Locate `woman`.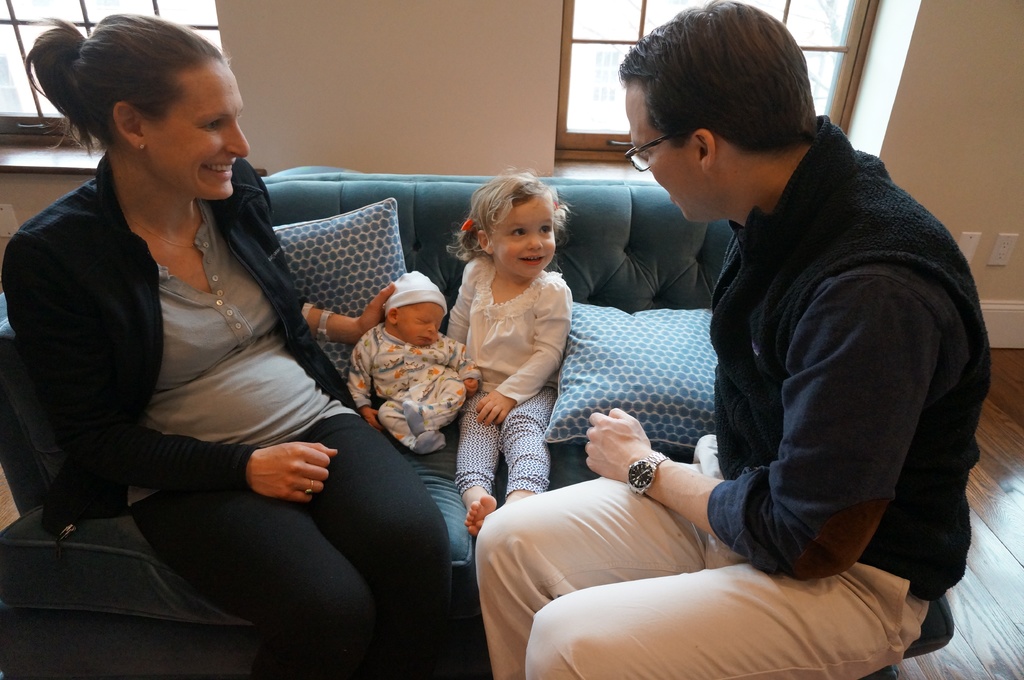
Bounding box: 97,67,529,667.
